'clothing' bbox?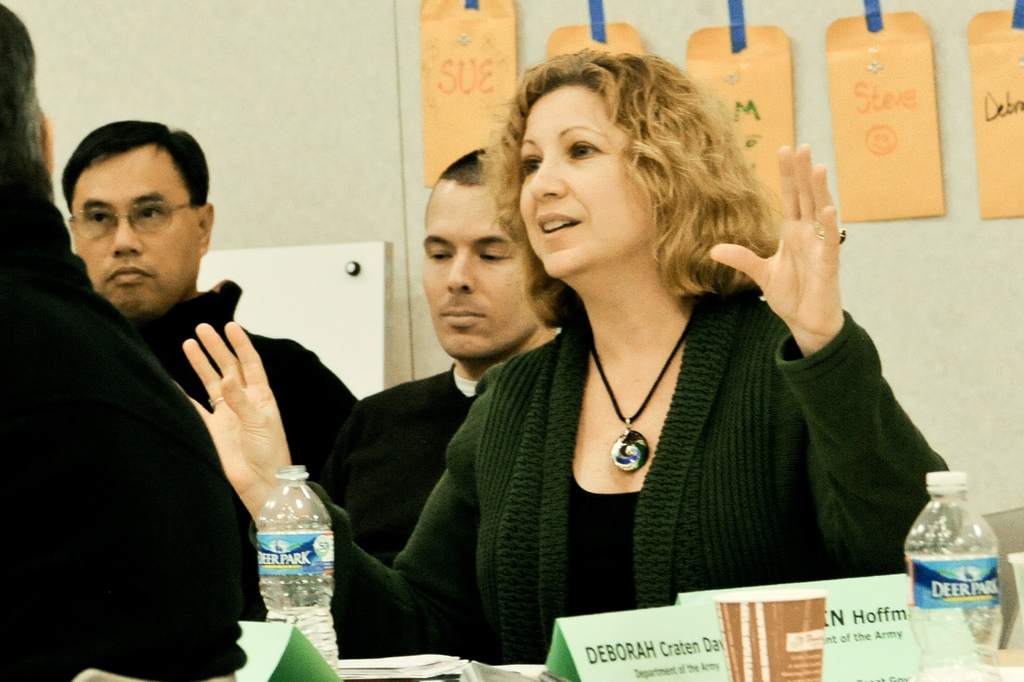
box(321, 367, 473, 555)
